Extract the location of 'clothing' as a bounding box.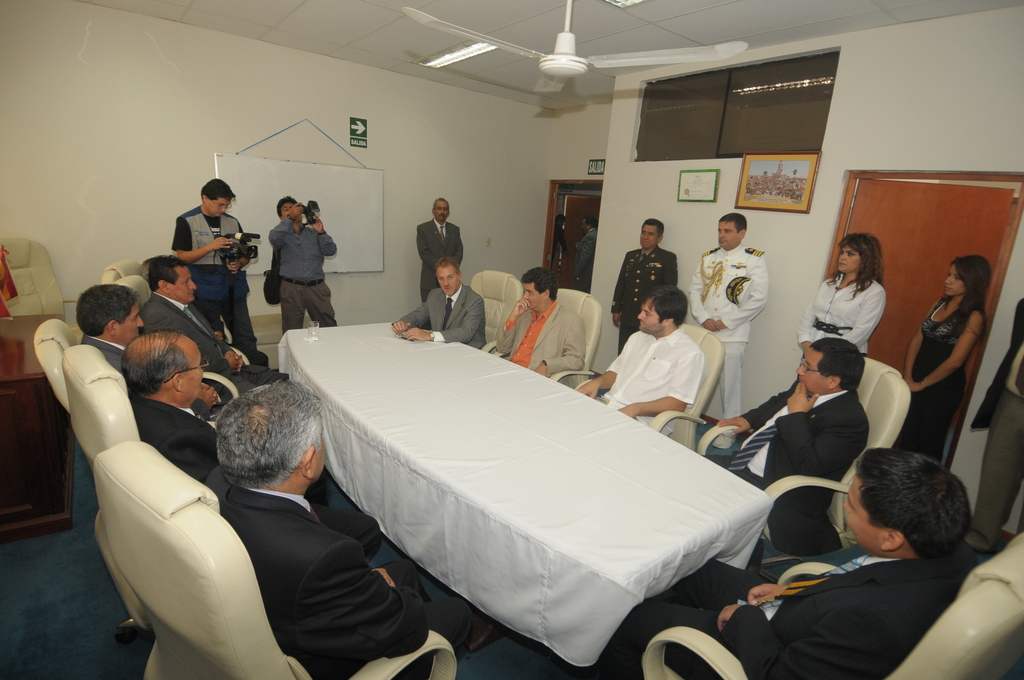
<bbox>909, 298, 981, 463</bbox>.
